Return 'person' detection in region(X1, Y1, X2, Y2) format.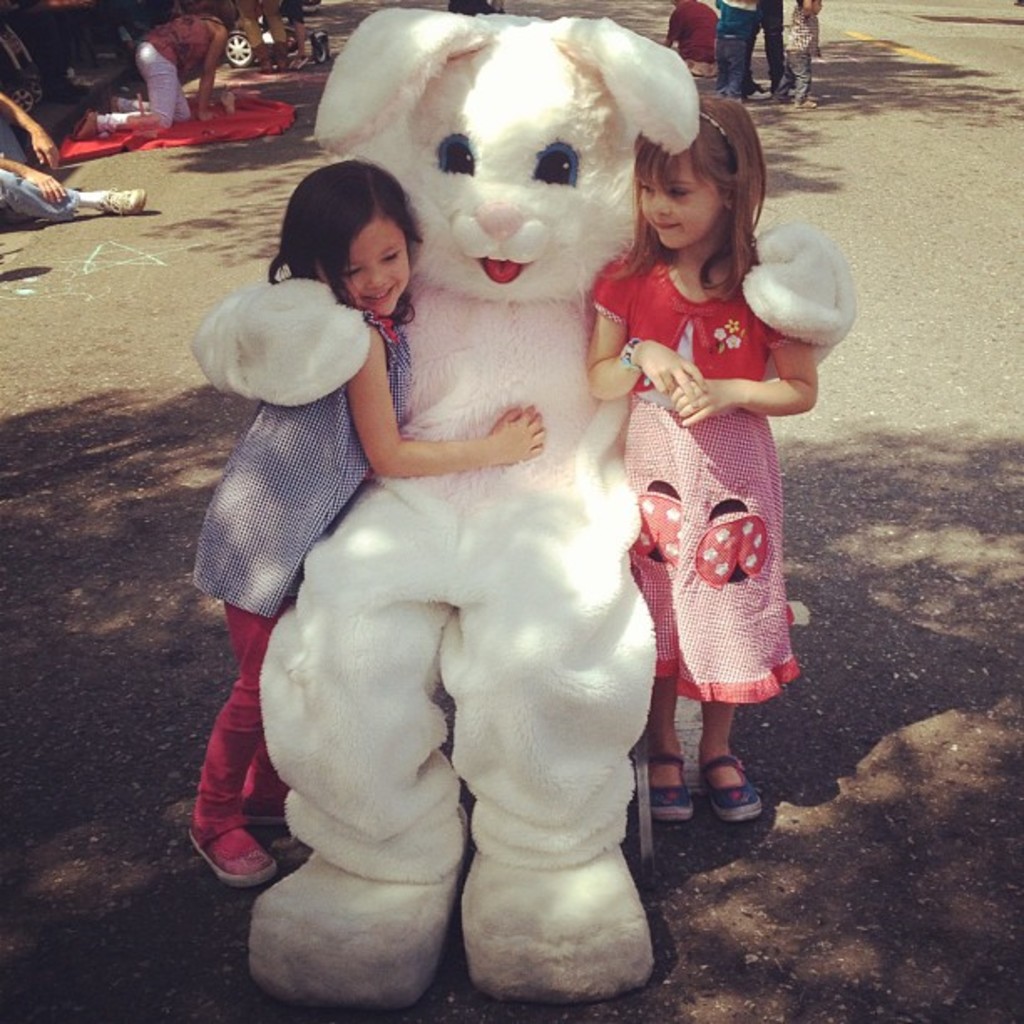
region(591, 94, 817, 827).
